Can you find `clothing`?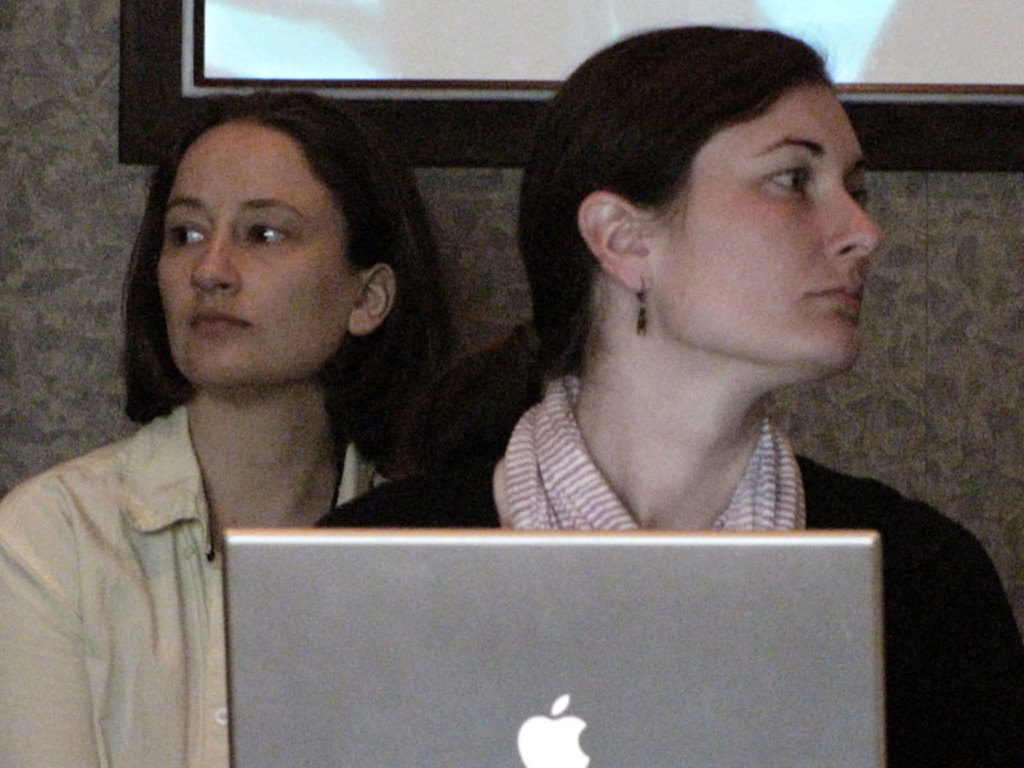
Yes, bounding box: x1=301, y1=384, x2=1023, y2=767.
